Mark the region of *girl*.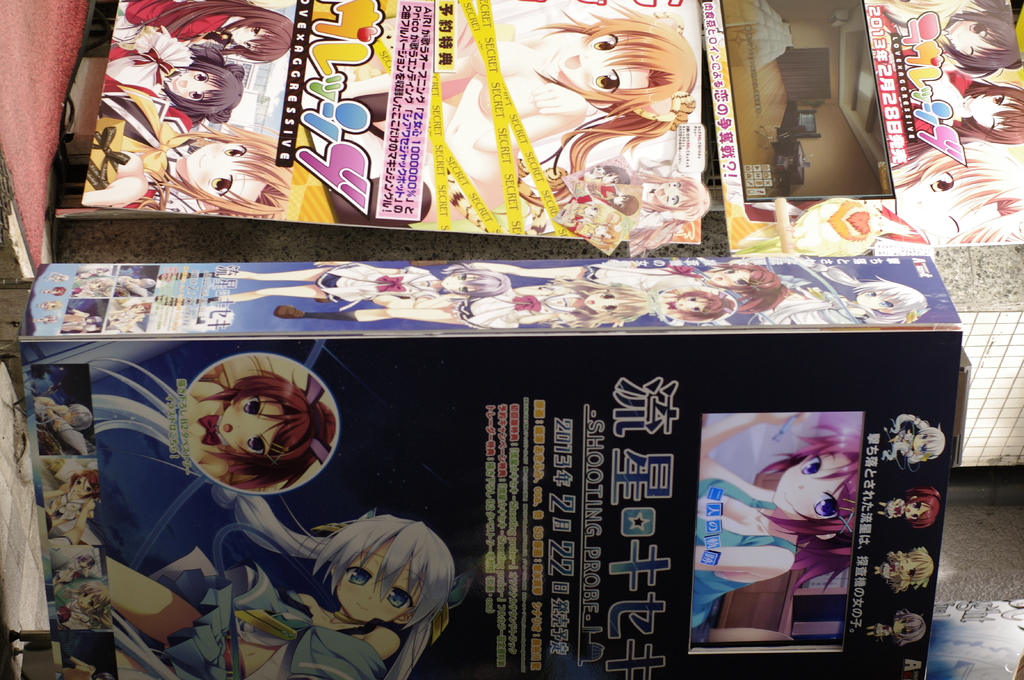
Region: 79, 83, 292, 216.
